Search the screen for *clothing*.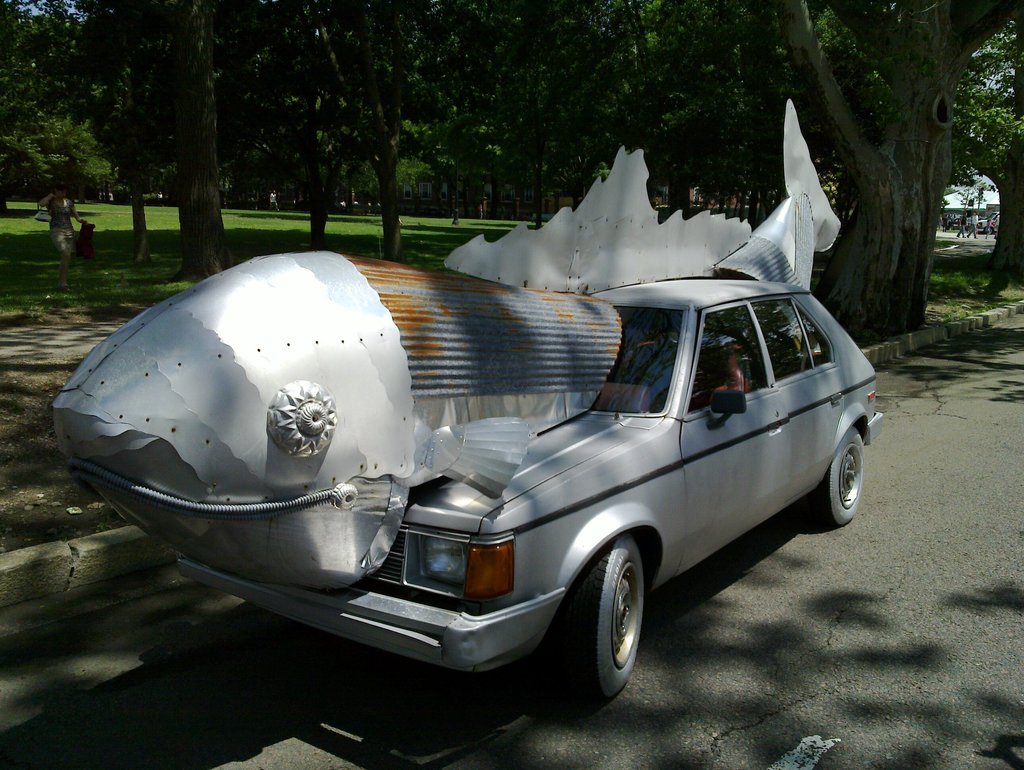
Found at 622/329/737/416.
